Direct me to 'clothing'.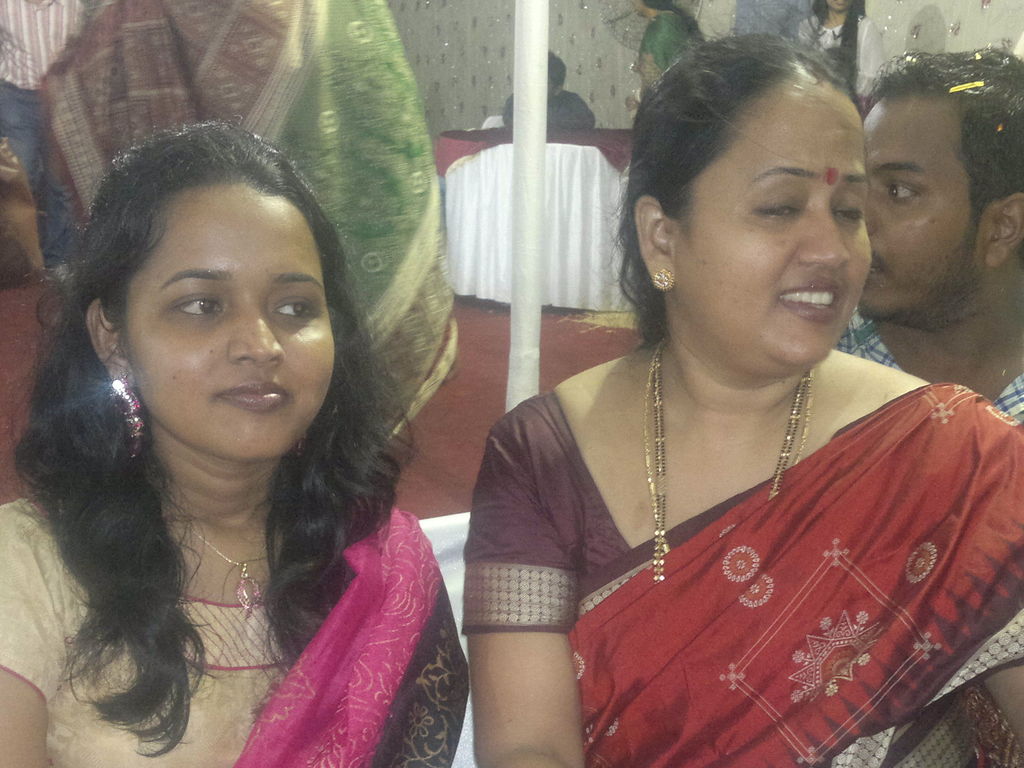
Direction: 522 339 1010 732.
